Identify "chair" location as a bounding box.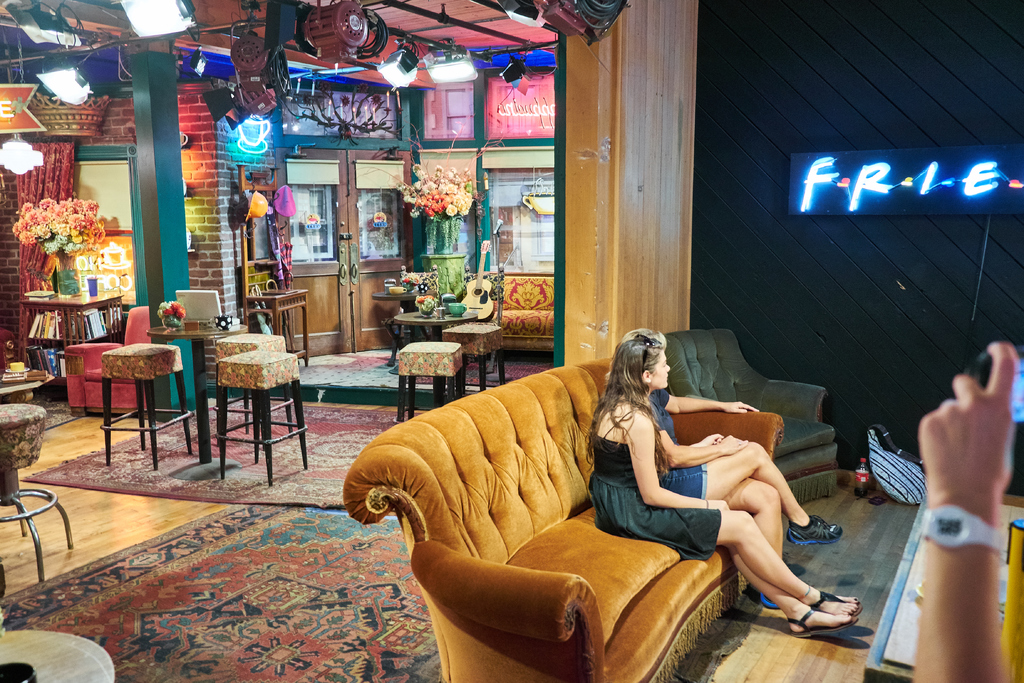
<region>52, 295, 187, 484</region>.
